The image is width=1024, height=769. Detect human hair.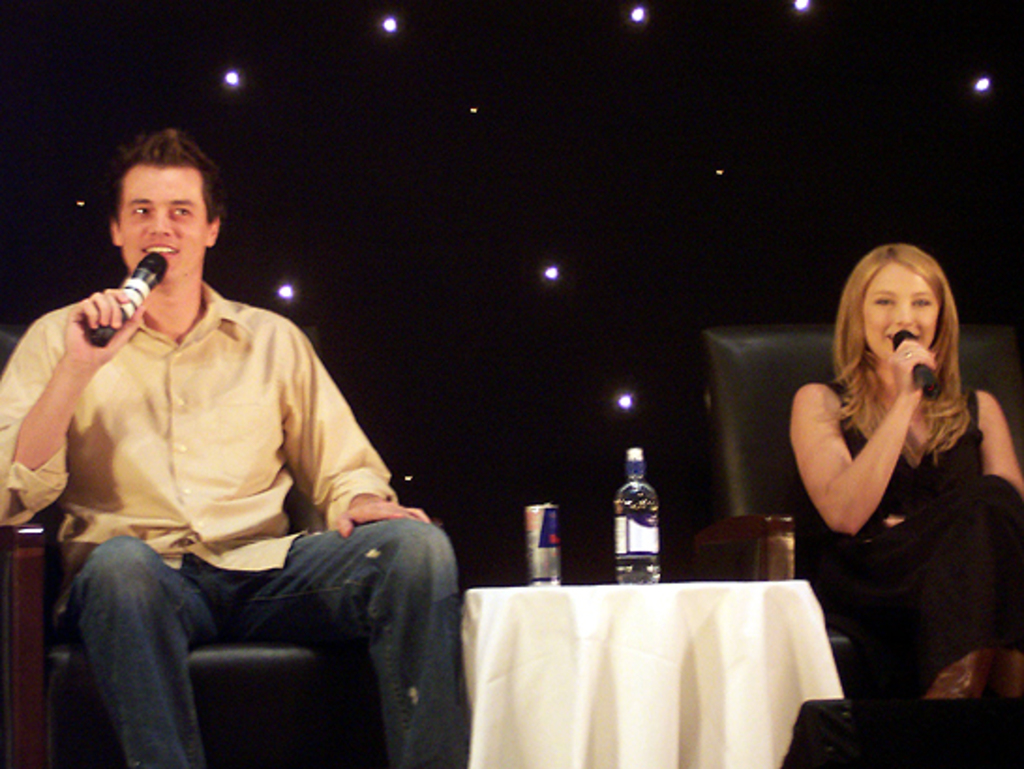
Detection: {"left": 836, "top": 240, "right": 970, "bottom": 460}.
